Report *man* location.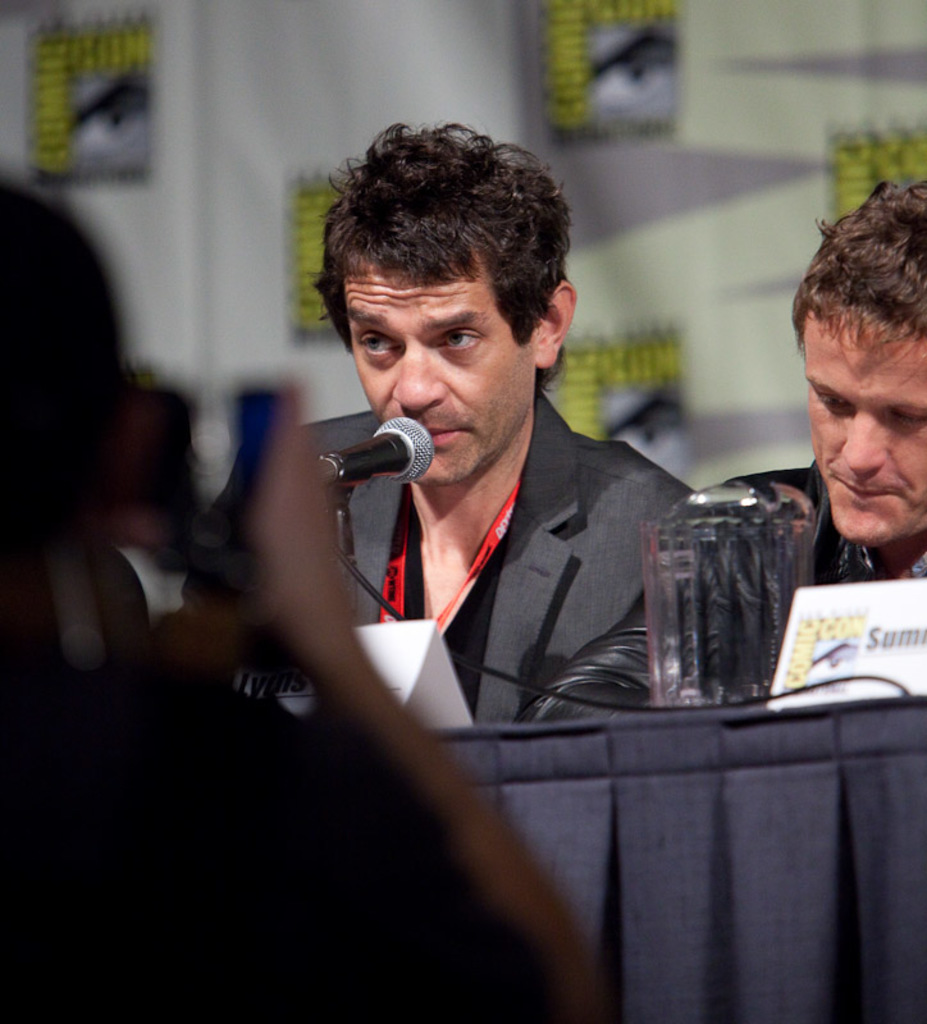
Report: {"x1": 524, "y1": 177, "x2": 926, "y2": 721}.
